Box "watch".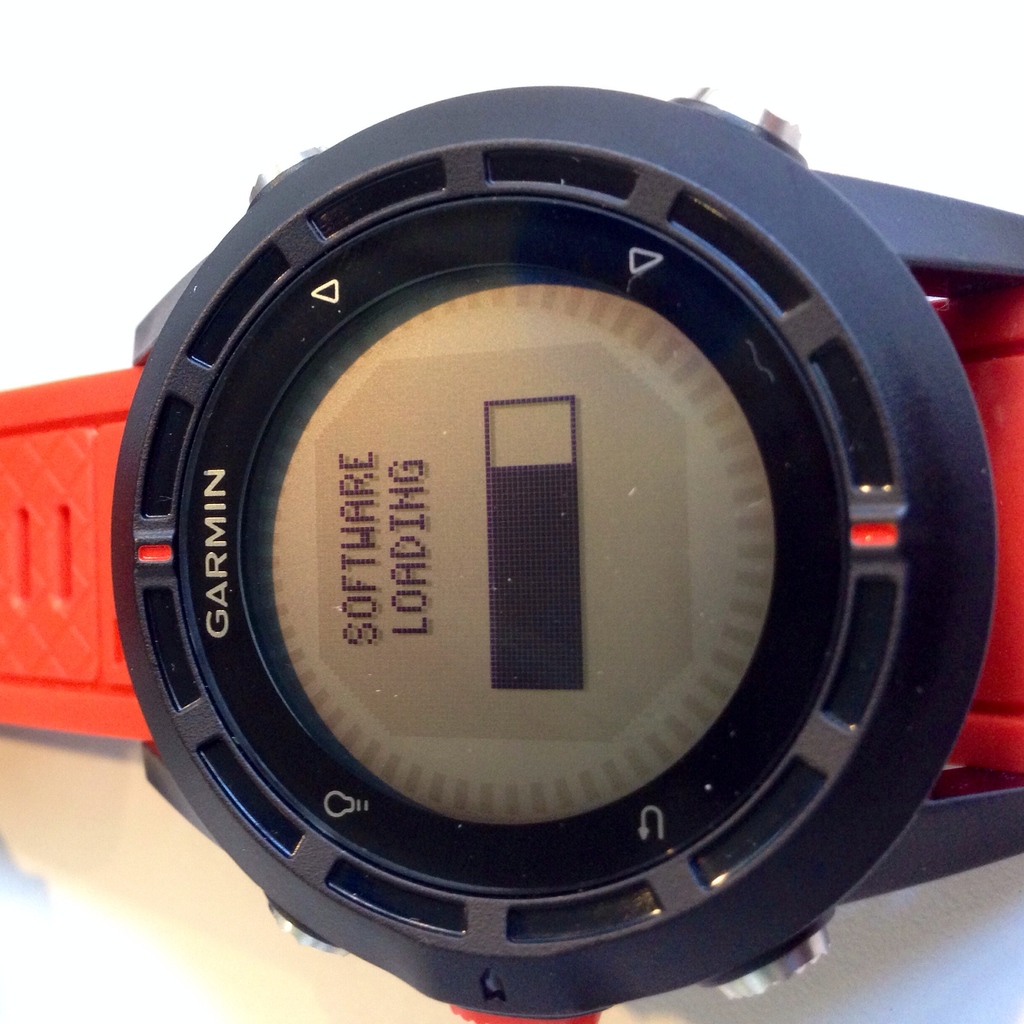
<region>3, 92, 1020, 1023</region>.
